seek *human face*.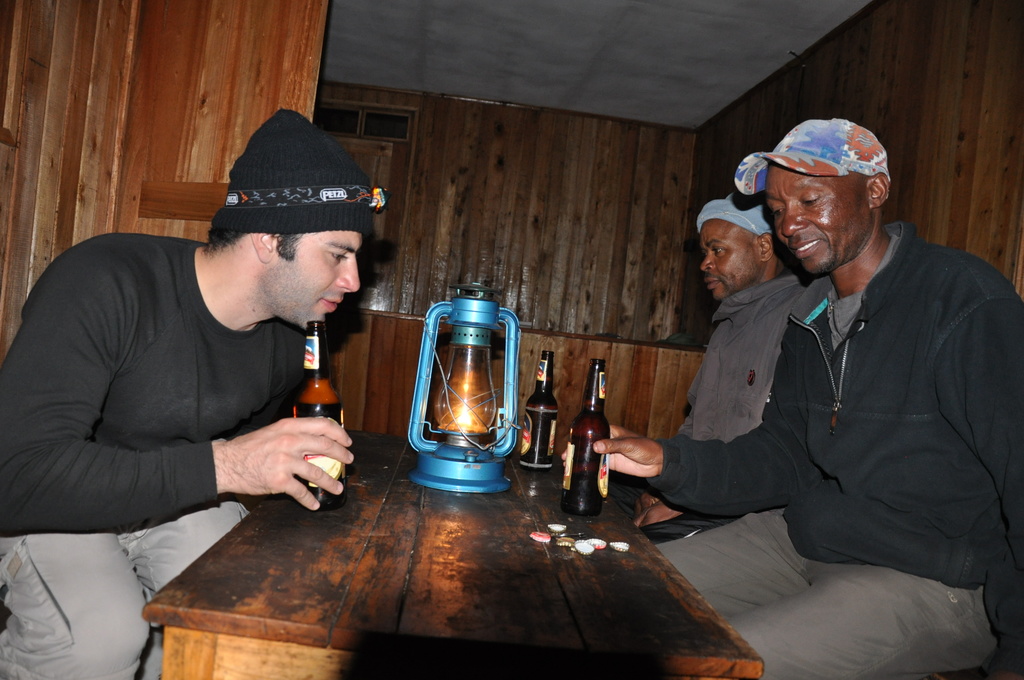
766 161 870 275.
